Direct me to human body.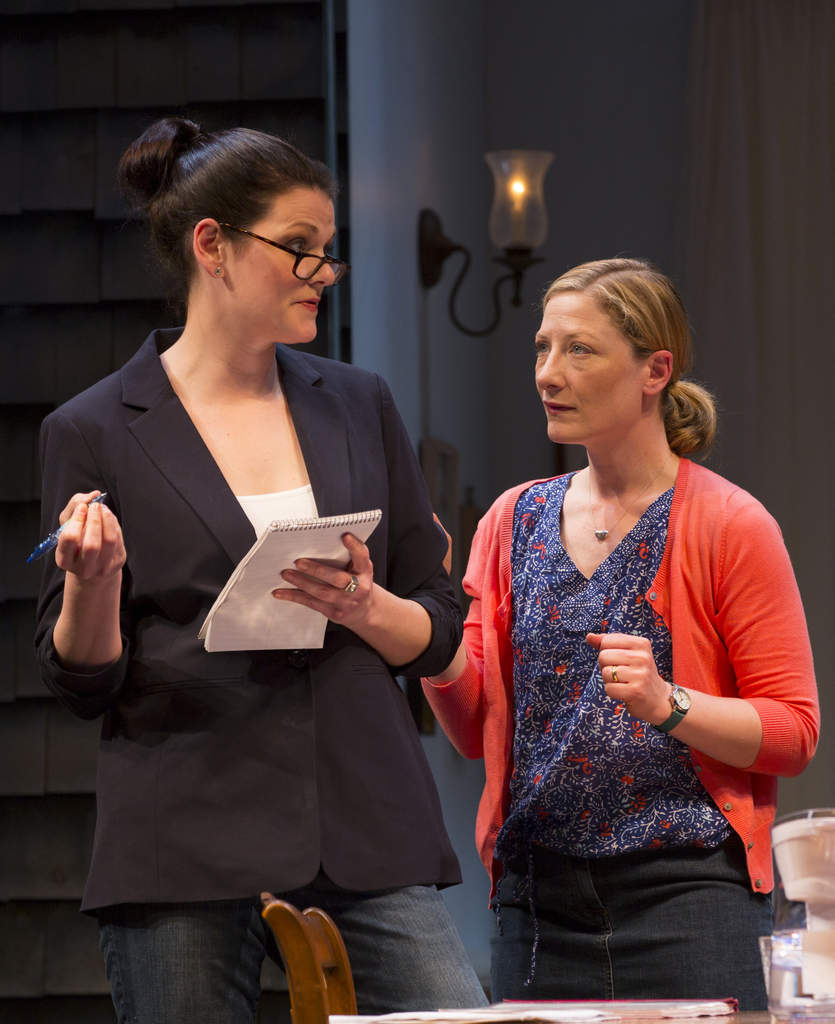
Direction: <box>26,323,506,1023</box>.
